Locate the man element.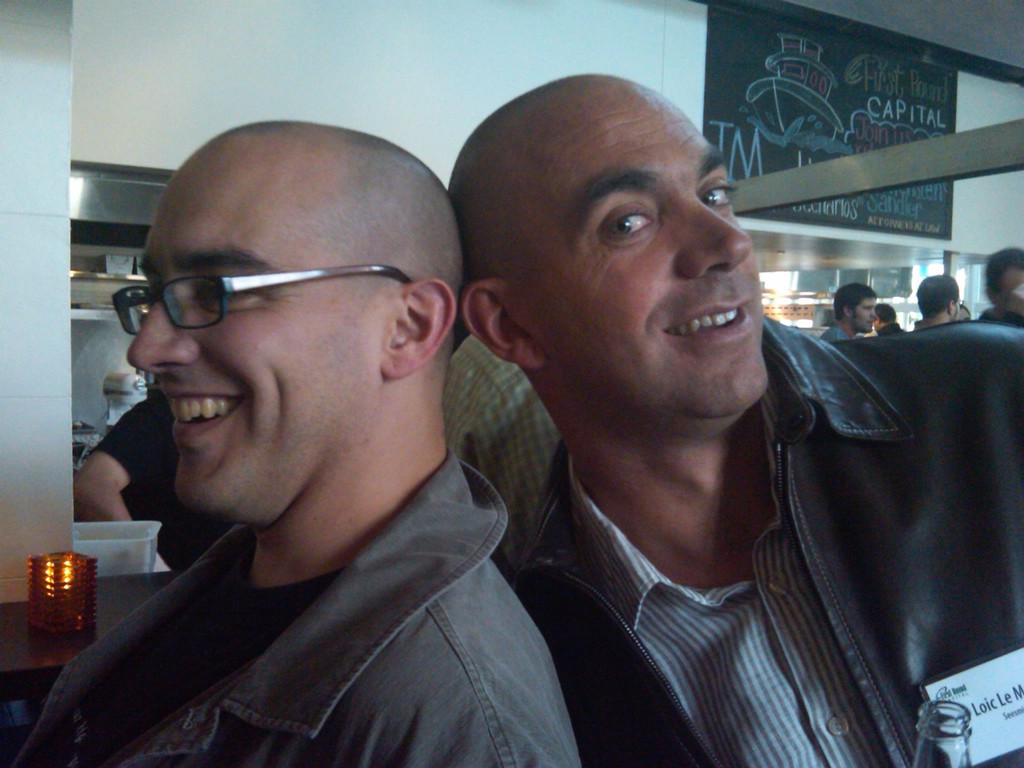
Element bbox: left=912, top=273, right=964, bottom=326.
